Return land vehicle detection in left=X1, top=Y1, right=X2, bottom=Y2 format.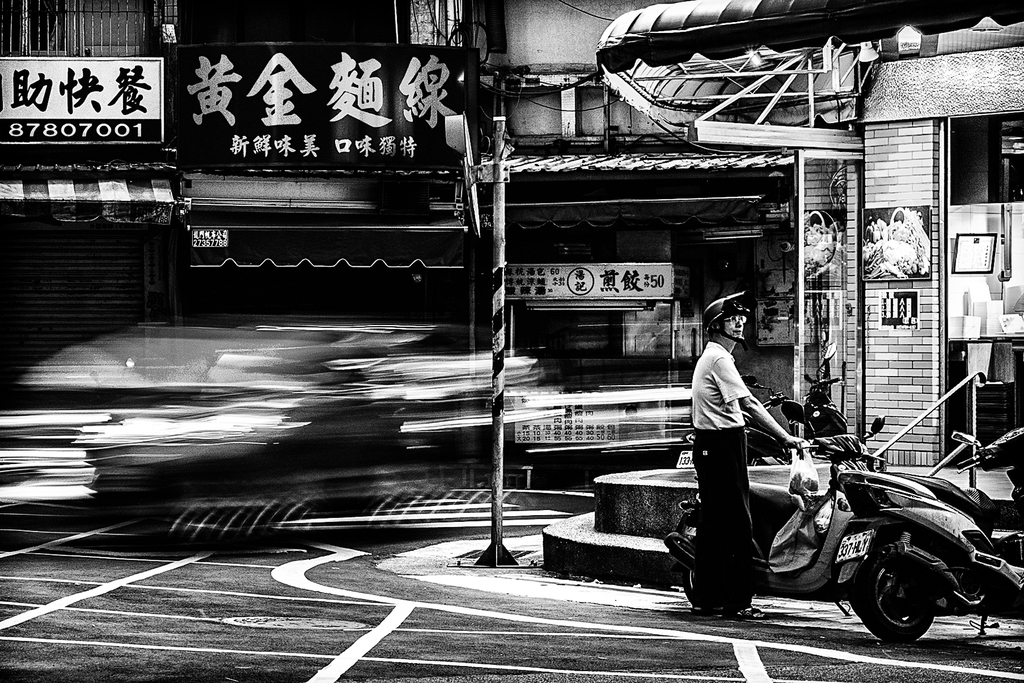
left=834, top=416, right=1023, bottom=638.
